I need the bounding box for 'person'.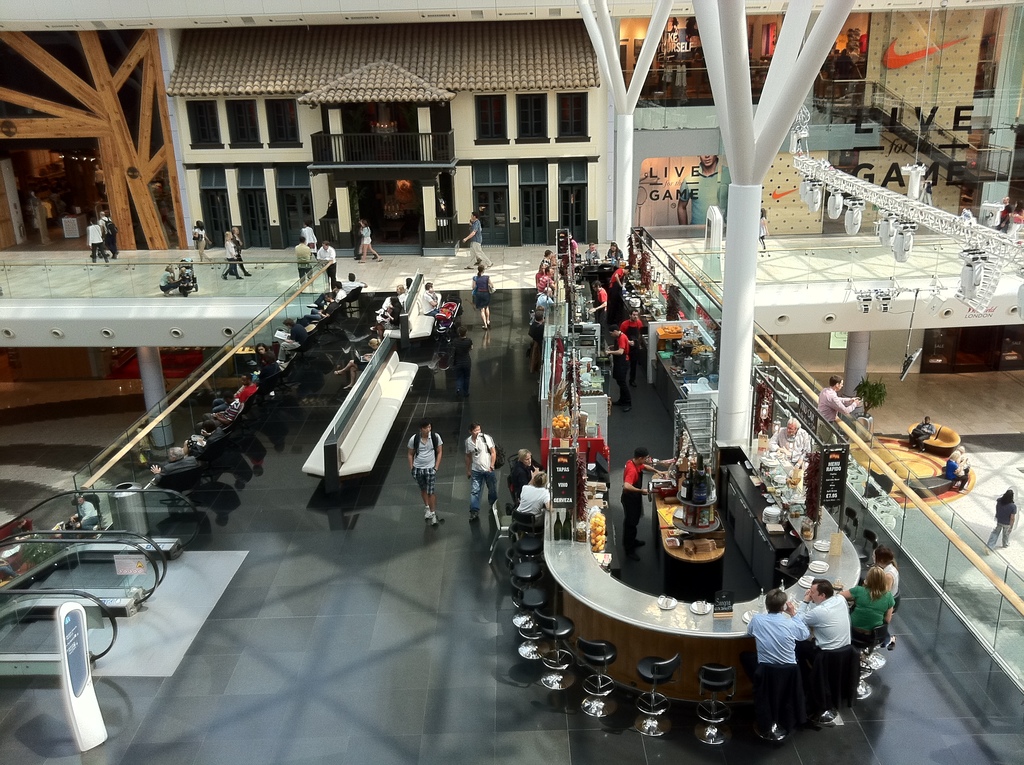
Here it is: [left=97, top=206, right=120, bottom=256].
